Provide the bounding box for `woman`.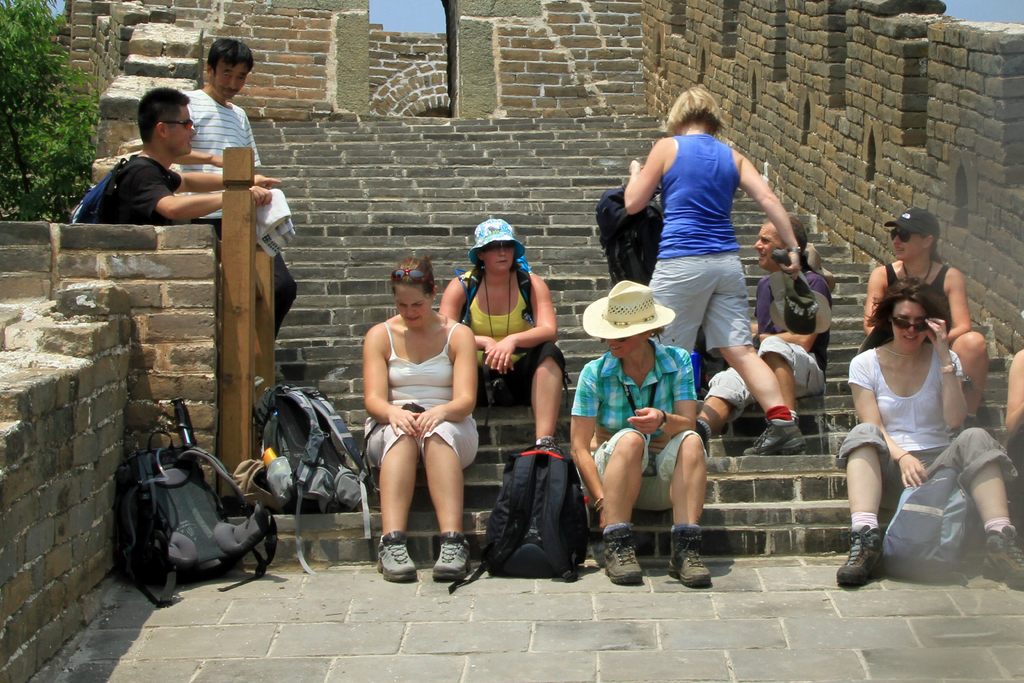
[x1=853, y1=202, x2=974, y2=339].
